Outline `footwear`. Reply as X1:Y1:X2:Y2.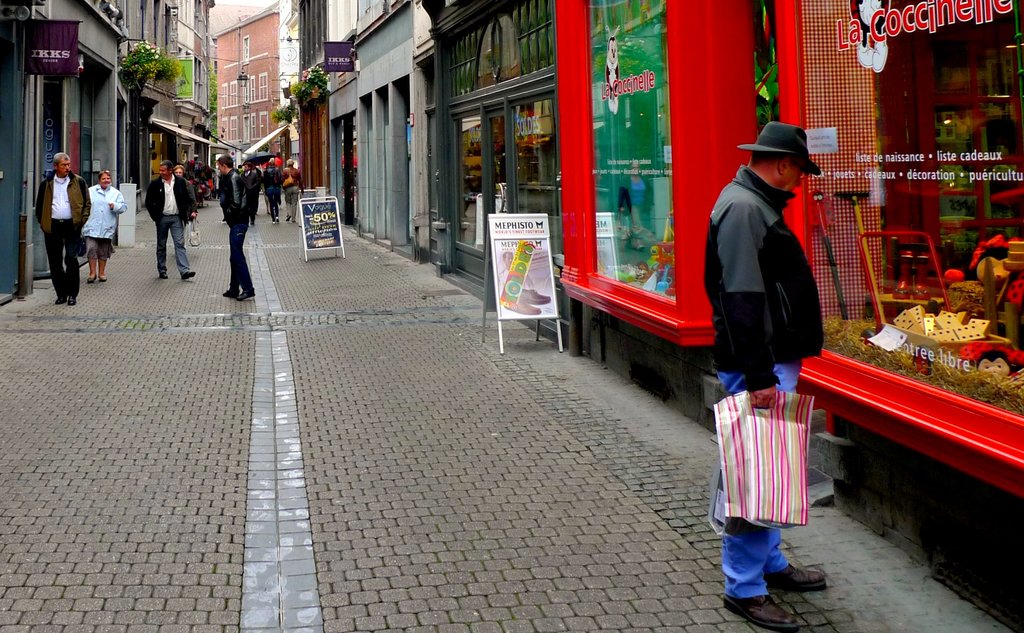
86:274:95:283.
